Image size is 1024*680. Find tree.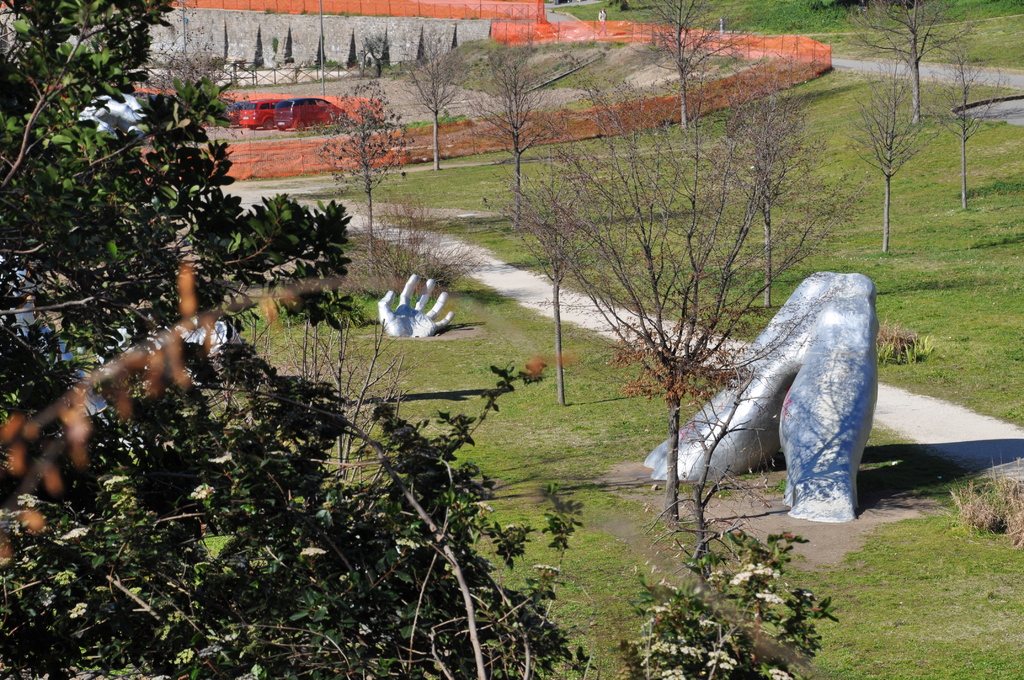
left=493, top=140, right=582, bottom=408.
